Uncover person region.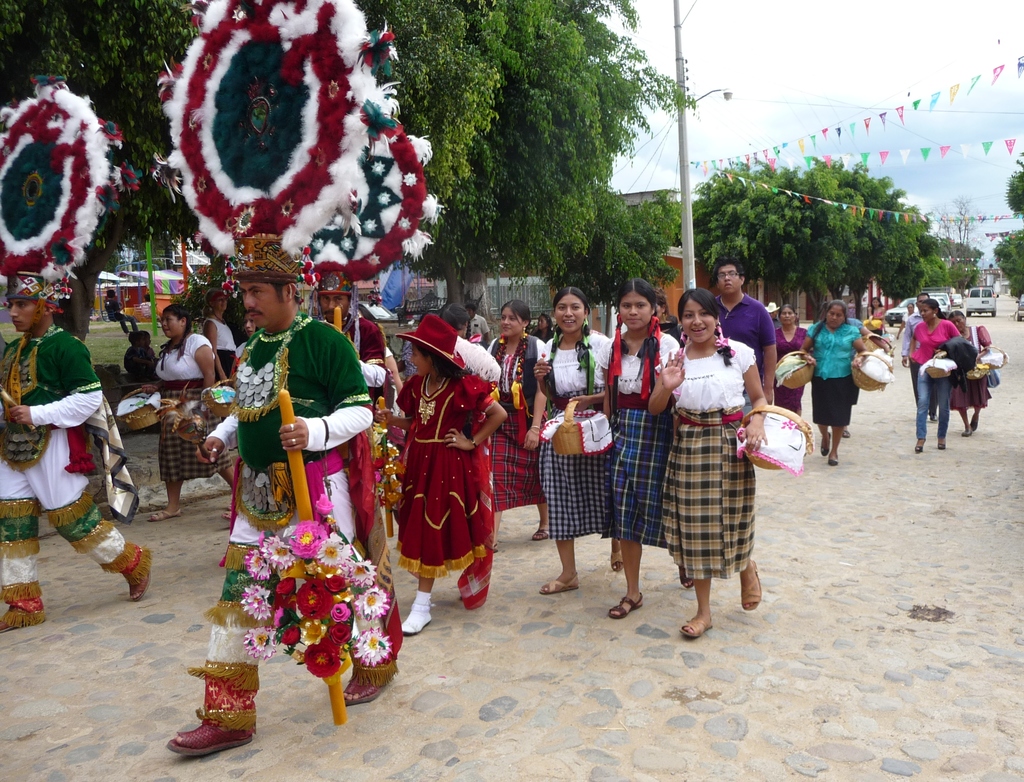
Uncovered: 316,267,394,539.
